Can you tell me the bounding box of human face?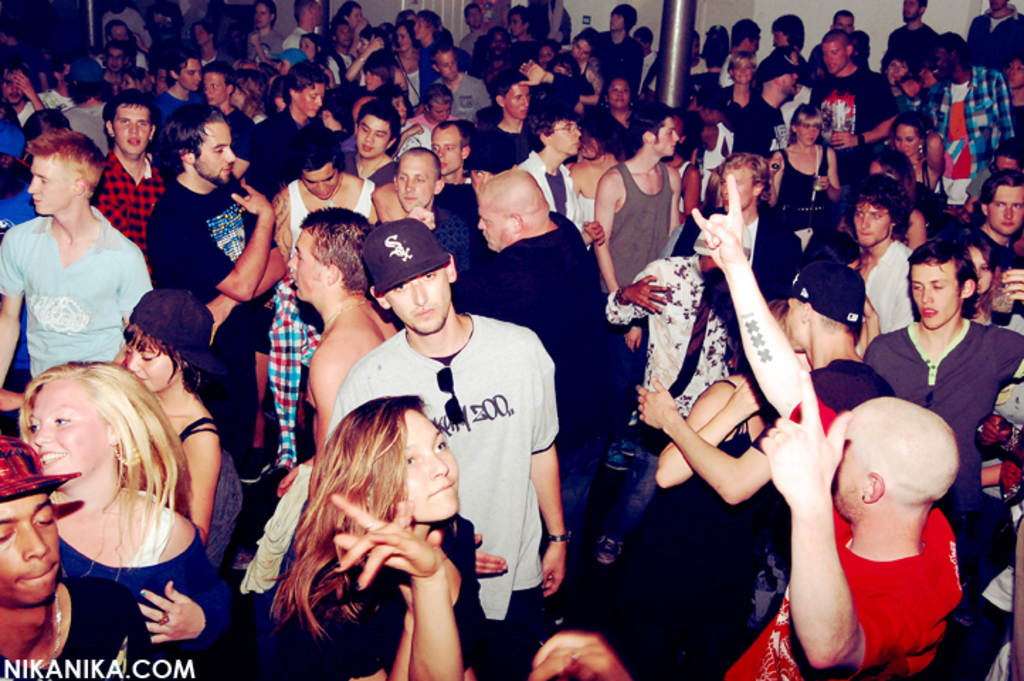
x1=821 y1=41 x2=847 y2=75.
